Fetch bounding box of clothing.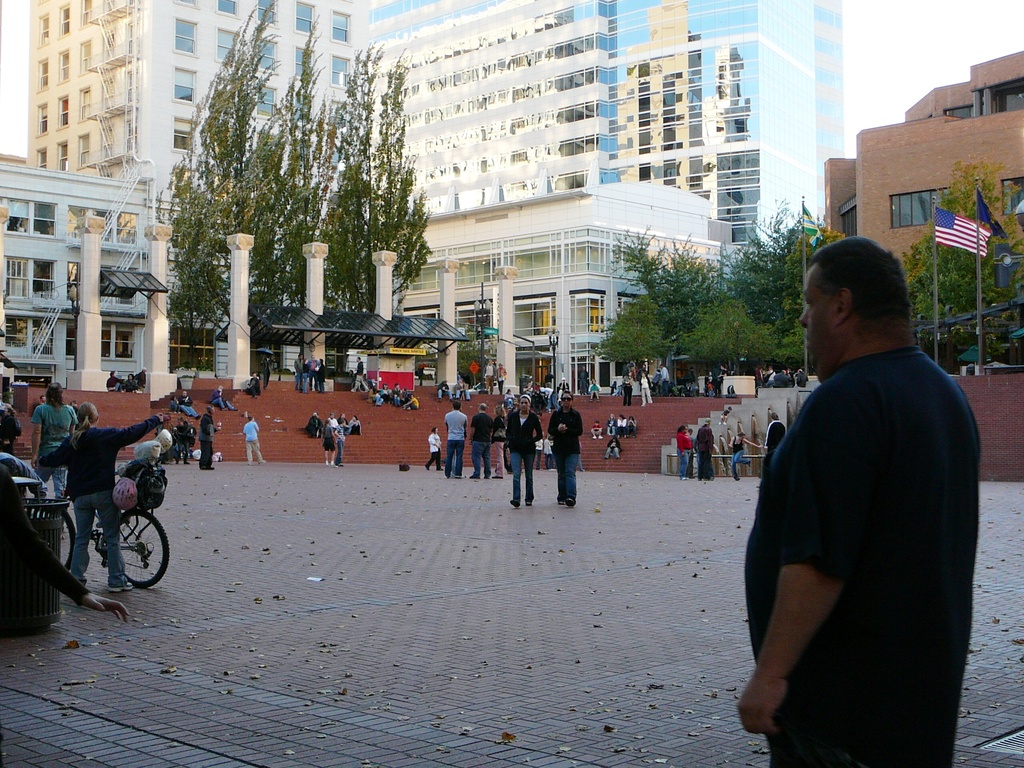
Bbox: Rect(692, 425, 715, 482).
